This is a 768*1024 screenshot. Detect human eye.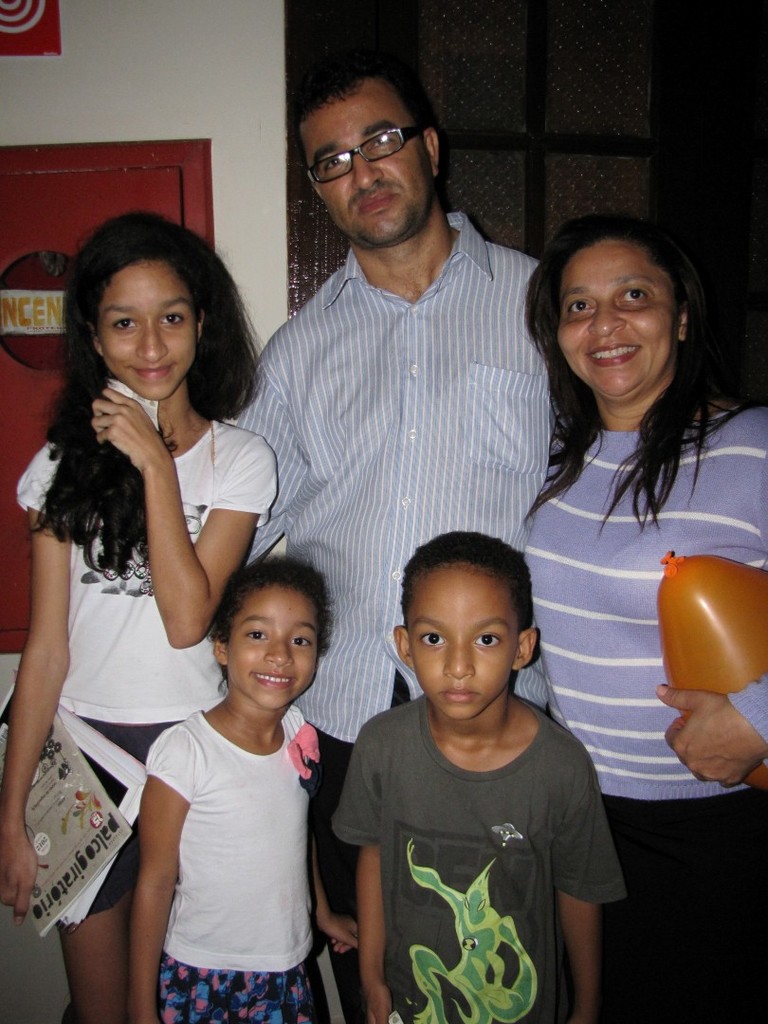
region(240, 626, 268, 644).
